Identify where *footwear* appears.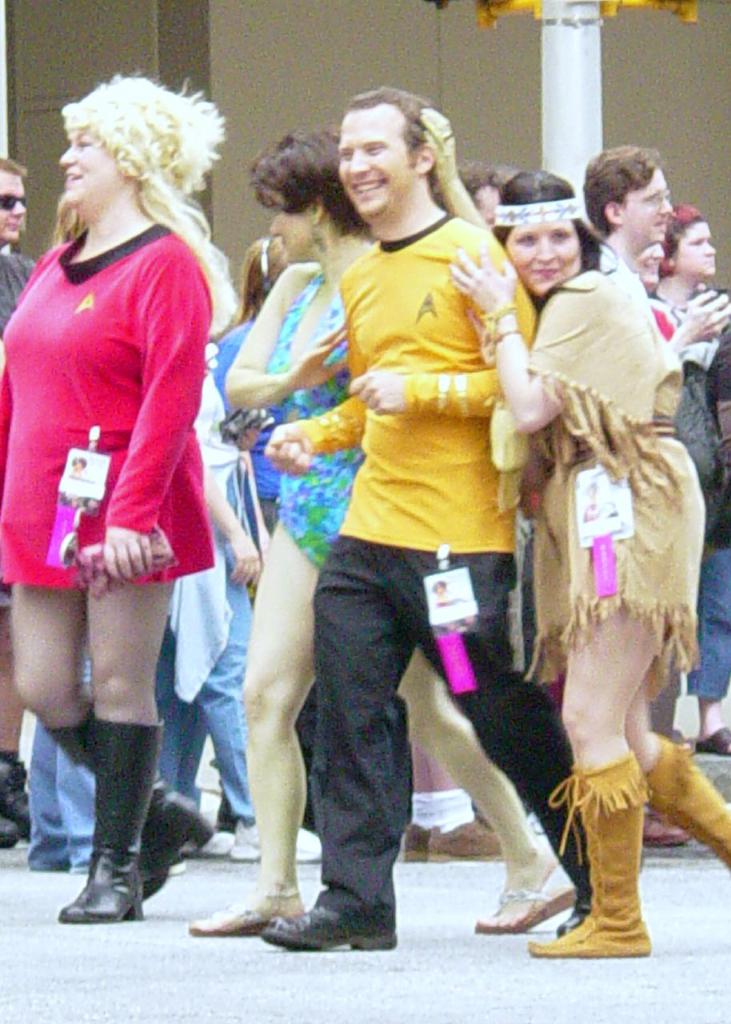
Appears at detection(263, 907, 397, 955).
